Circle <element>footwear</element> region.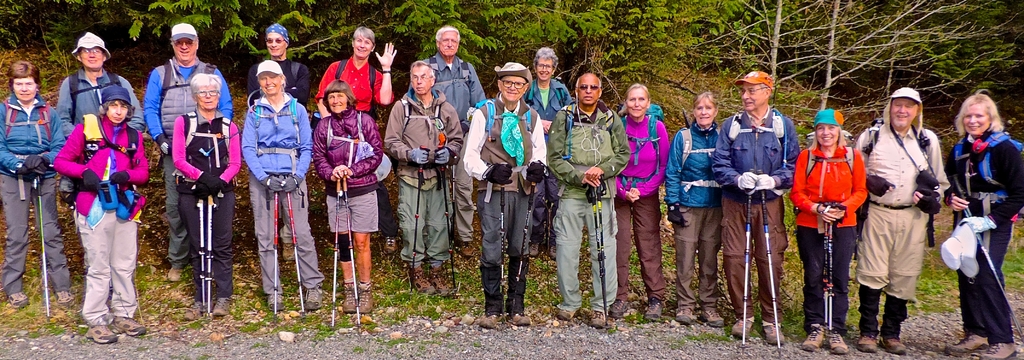
Region: select_region(166, 265, 177, 283).
